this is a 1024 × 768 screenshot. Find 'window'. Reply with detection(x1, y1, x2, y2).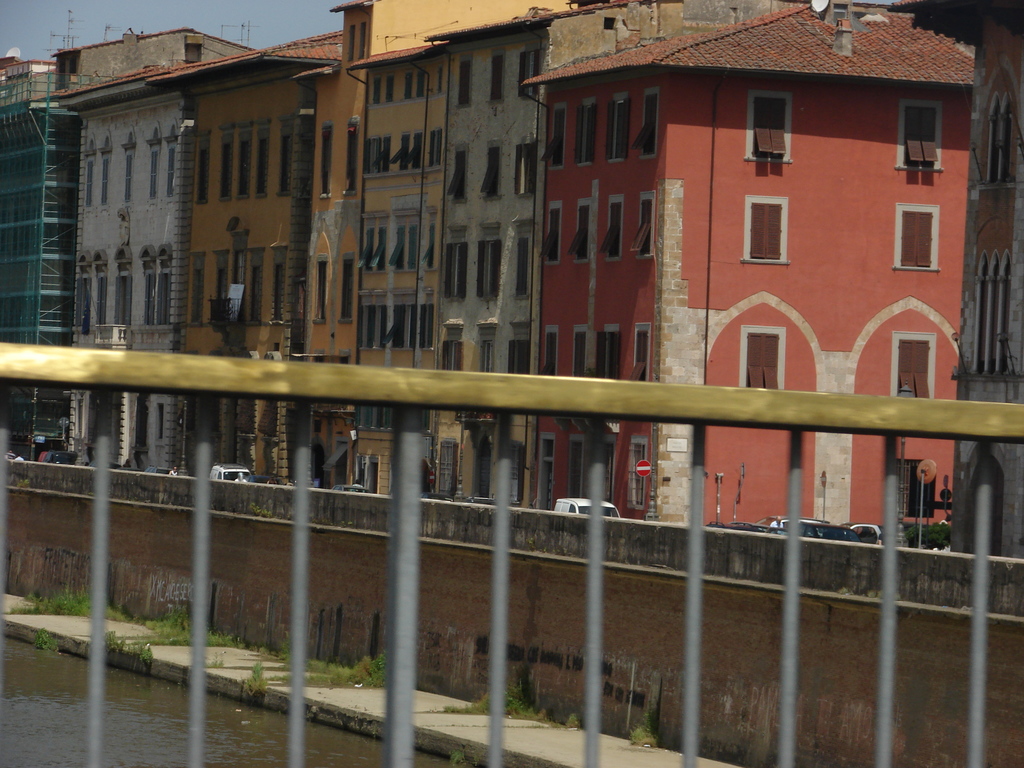
detection(568, 203, 591, 259).
